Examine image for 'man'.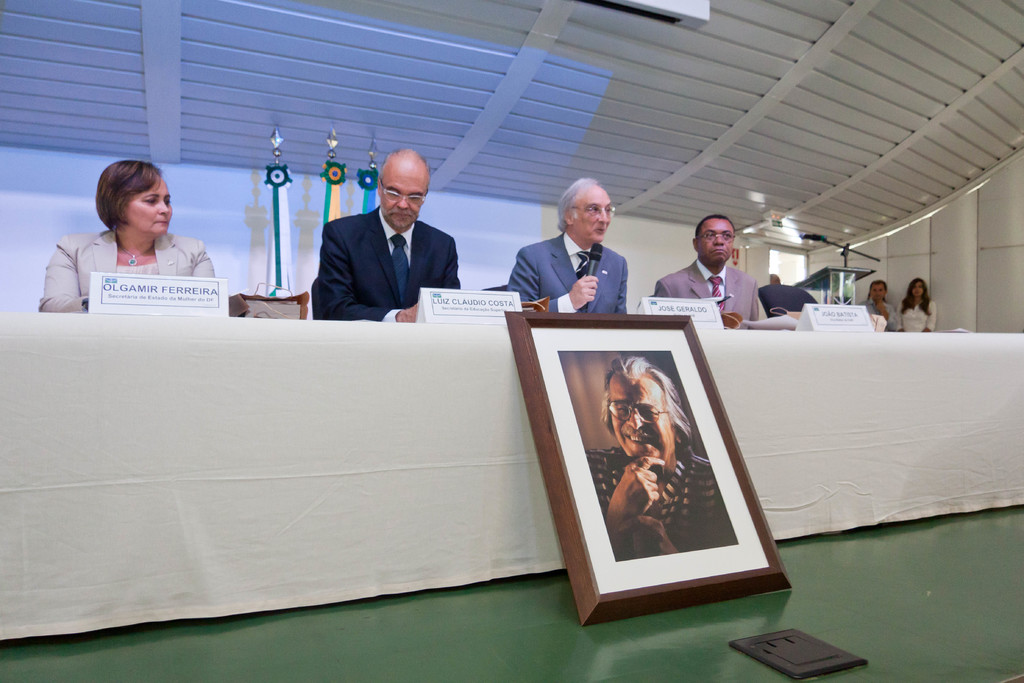
Examination result: 582 352 734 557.
